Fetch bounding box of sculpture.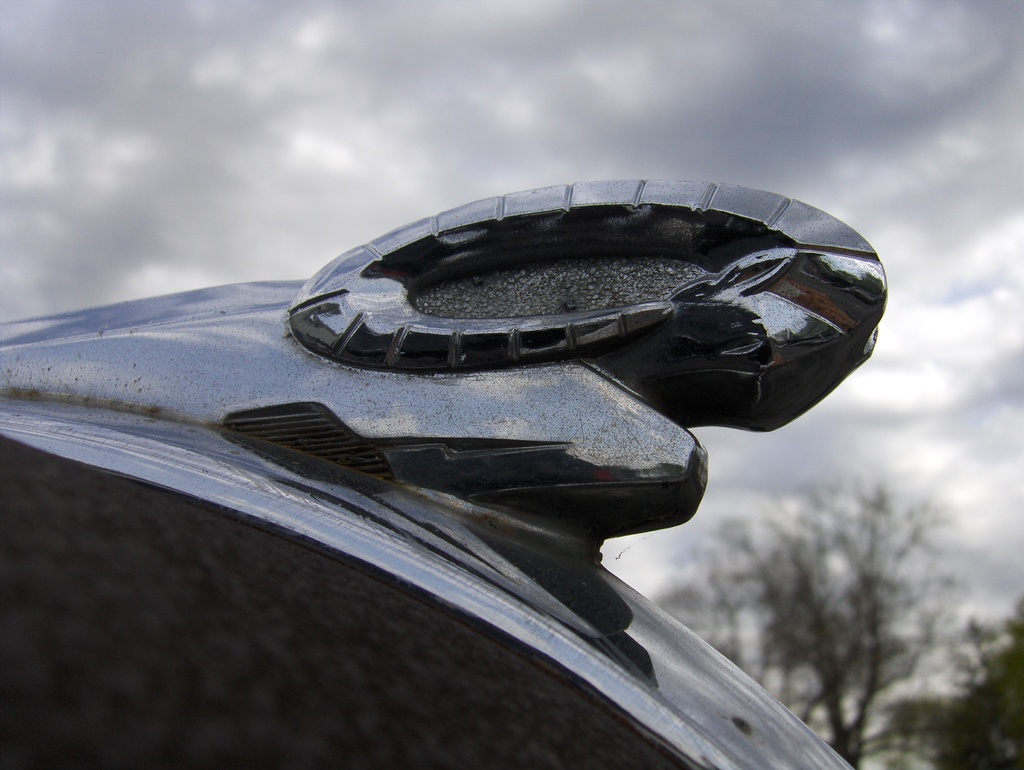
Bbox: box(0, 176, 891, 769).
